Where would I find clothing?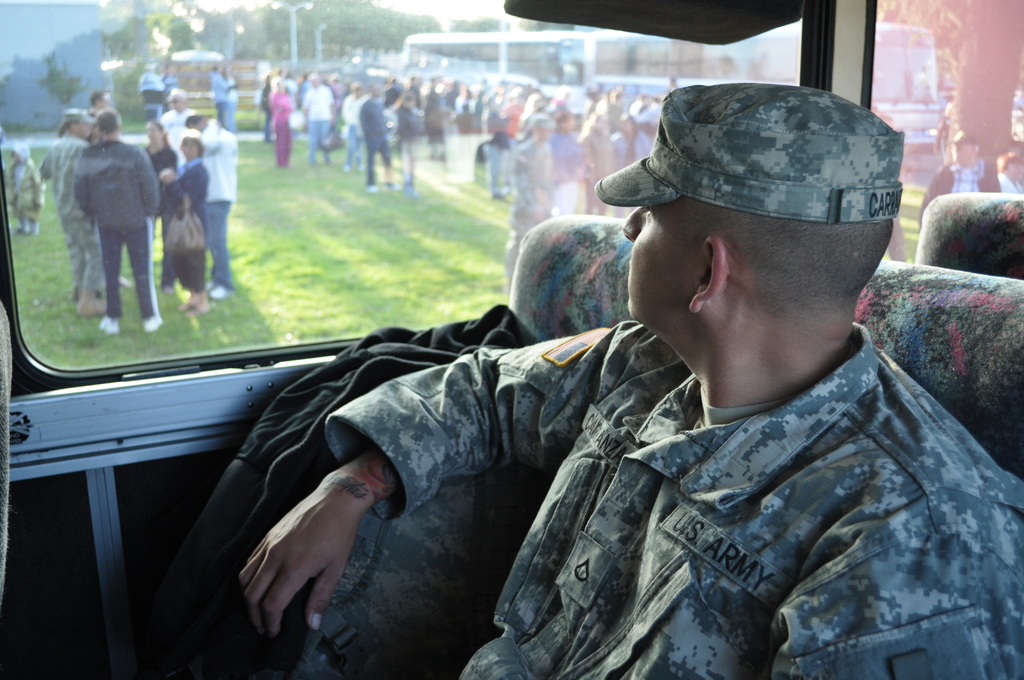
At crop(143, 145, 180, 206).
